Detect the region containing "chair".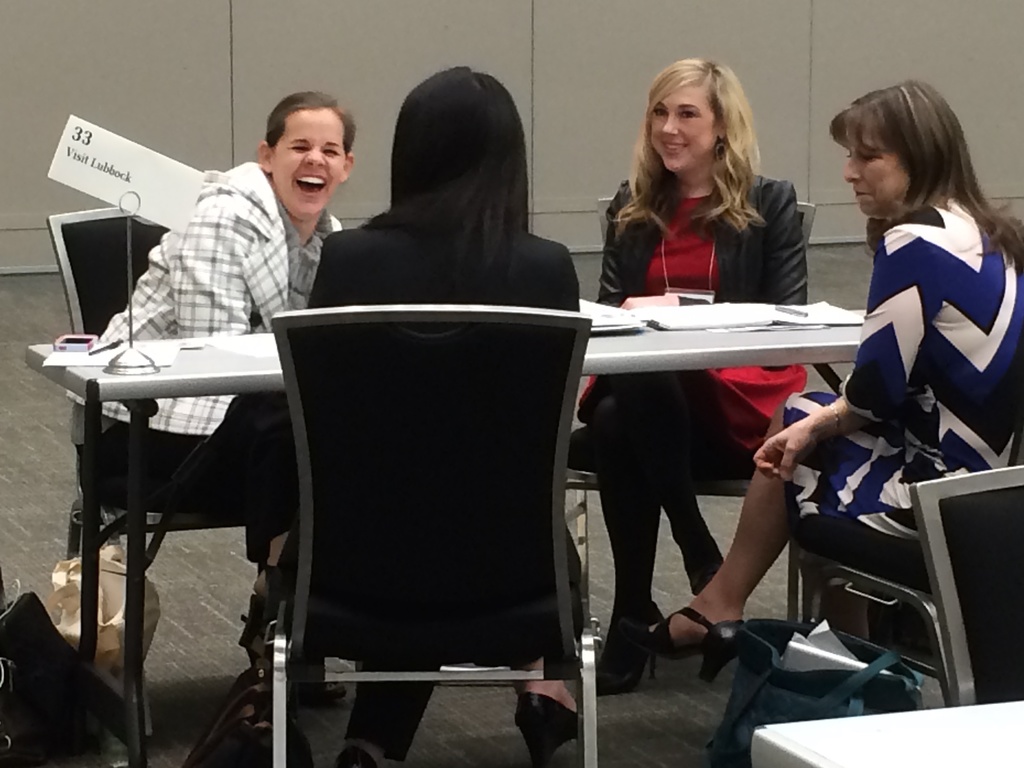
BBox(795, 535, 959, 716).
